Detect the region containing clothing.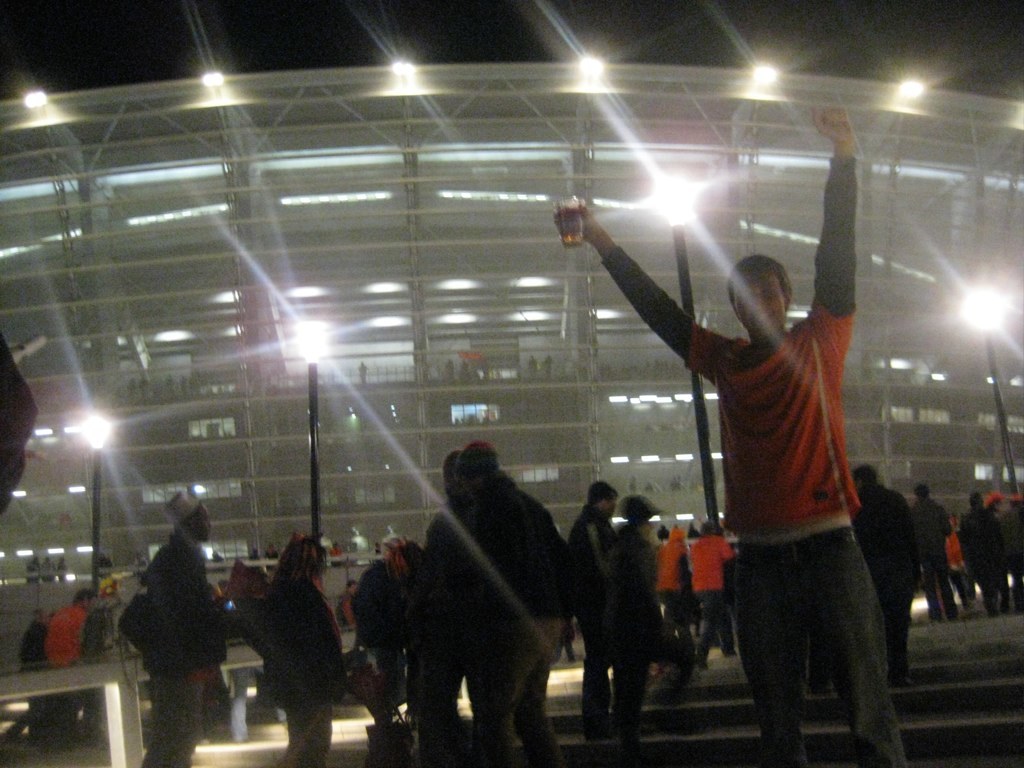
BBox(1002, 505, 1023, 616).
